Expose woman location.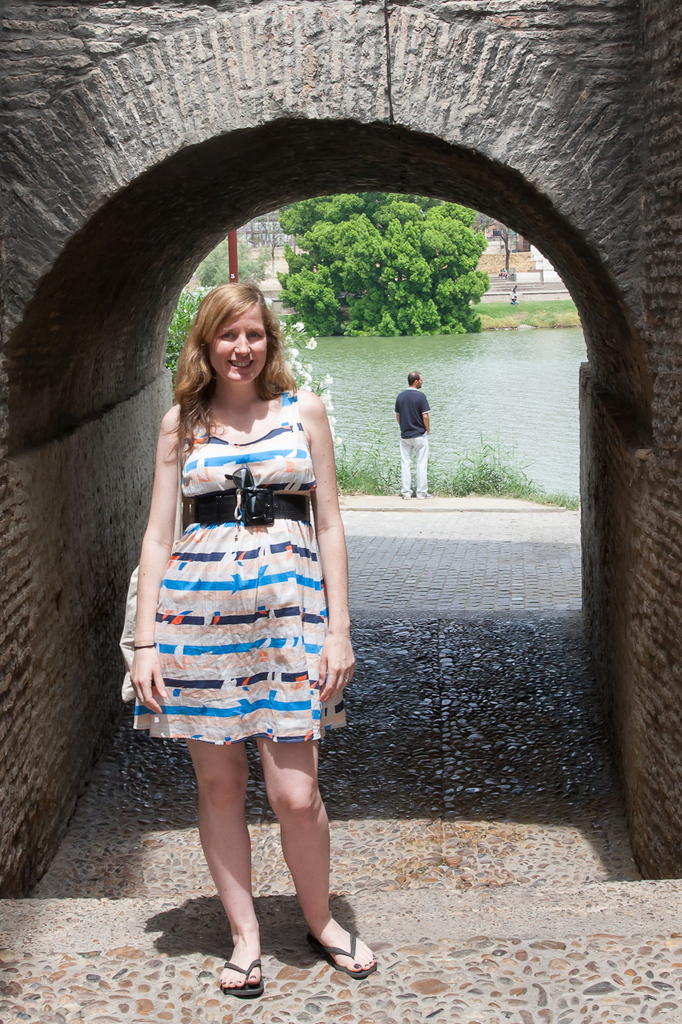
Exposed at [left=119, top=284, right=373, bottom=997].
